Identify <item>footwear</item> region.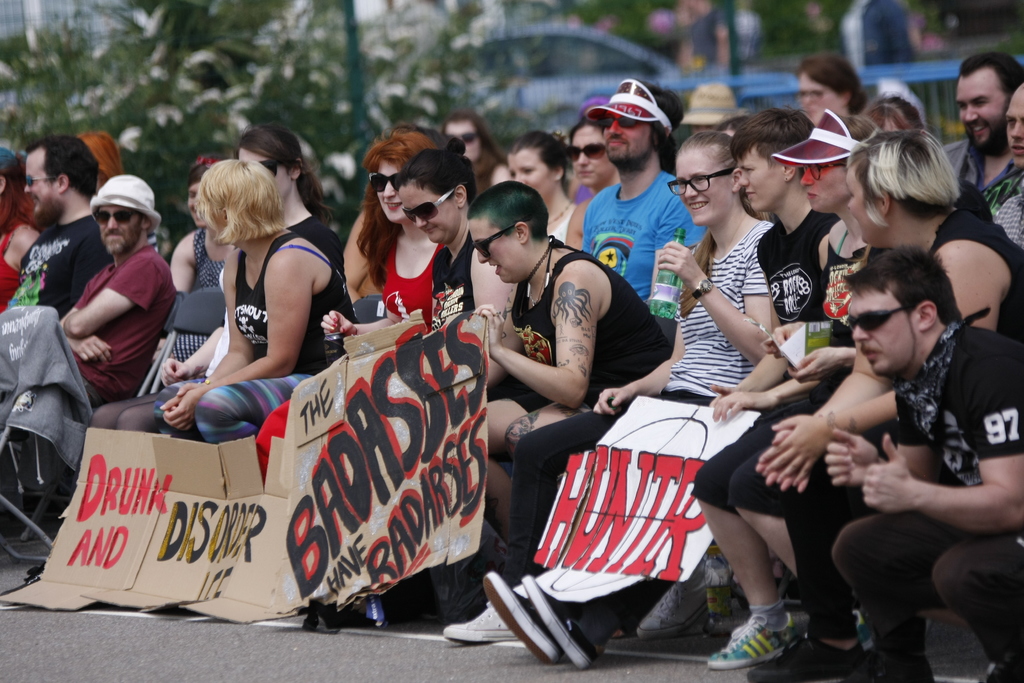
Region: (983,629,1022,682).
